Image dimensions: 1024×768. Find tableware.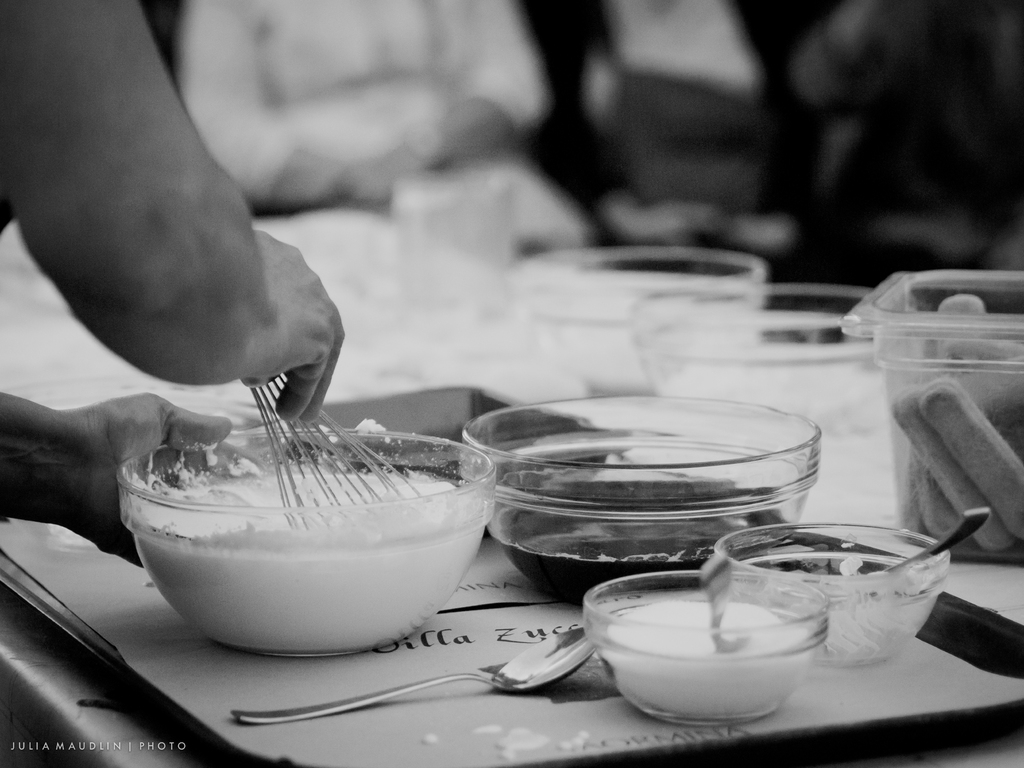
region(572, 568, 841, 734).
